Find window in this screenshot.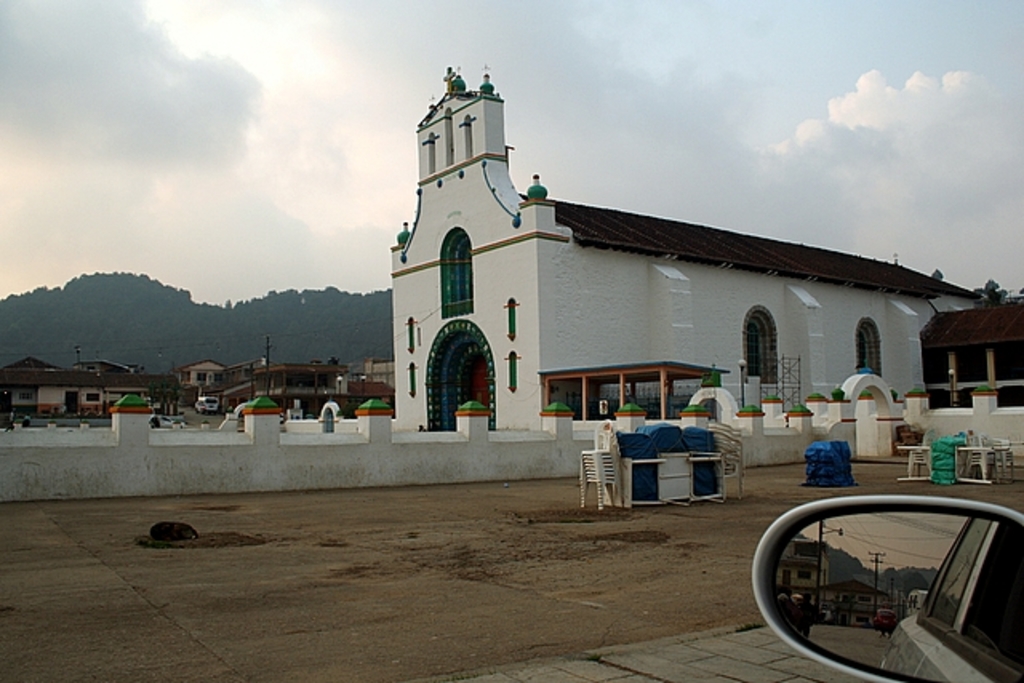
The bounding box for window is (742, 310, 771, 379).
